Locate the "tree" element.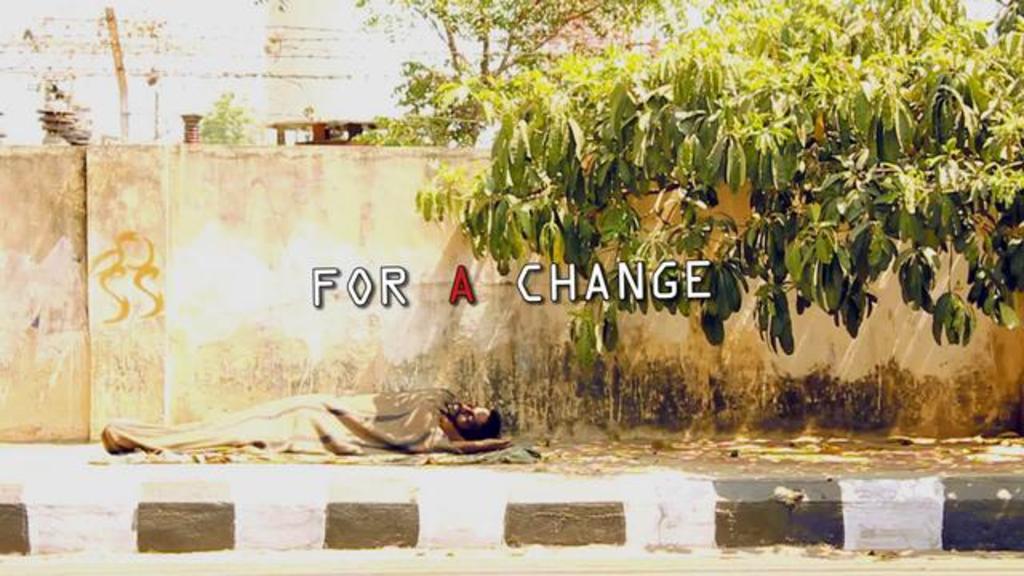
Element bbox: Rect(414, 2, 1022, 373).
